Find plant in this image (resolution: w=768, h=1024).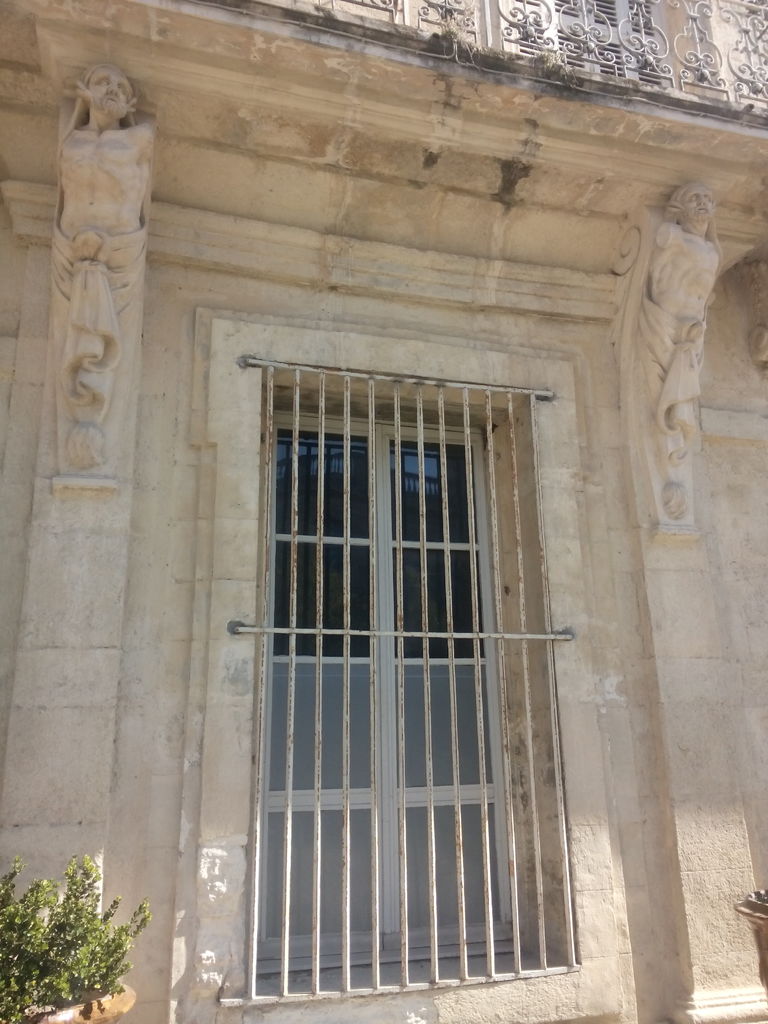
locate(0, 850, 153, 1023).
